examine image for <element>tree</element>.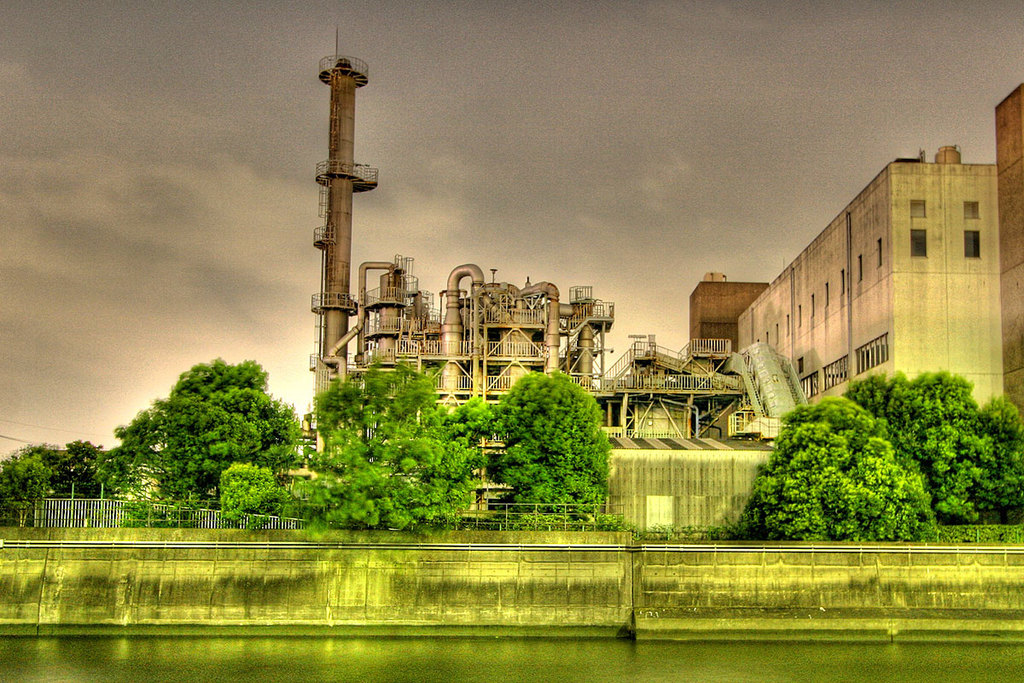
Examination result: pyautogui.locateOnScreen(968, 394, 1023, 521).
